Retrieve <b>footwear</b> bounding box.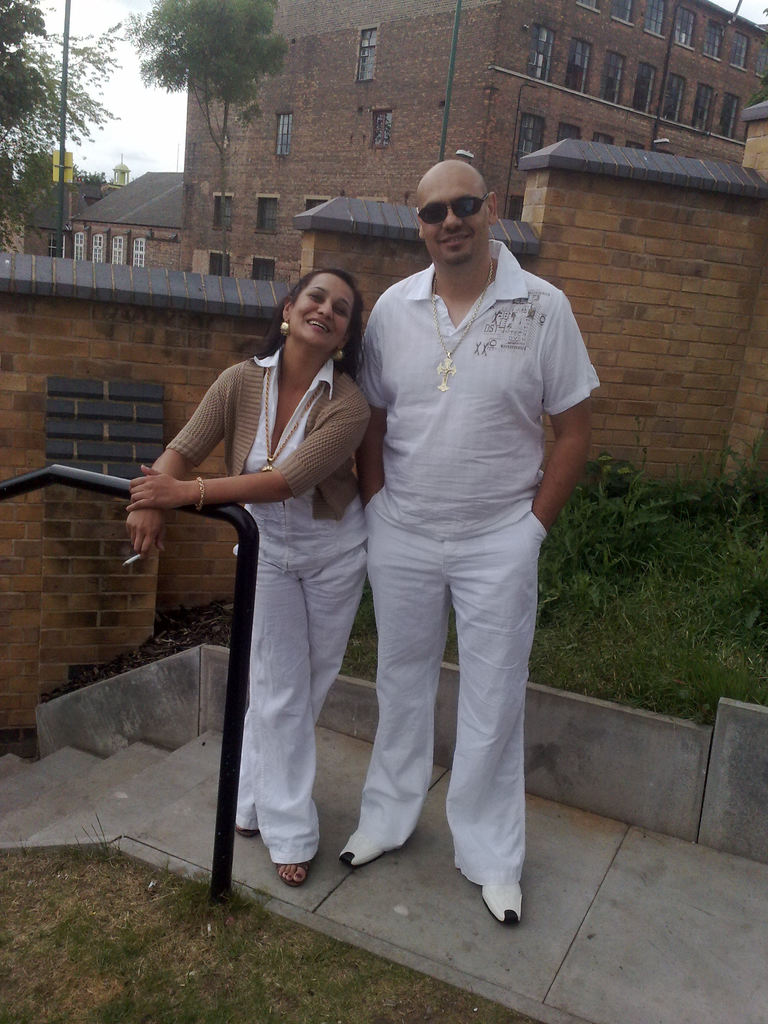
Bounding box: [x1=339, y1=832, x2=384, y2=872].
